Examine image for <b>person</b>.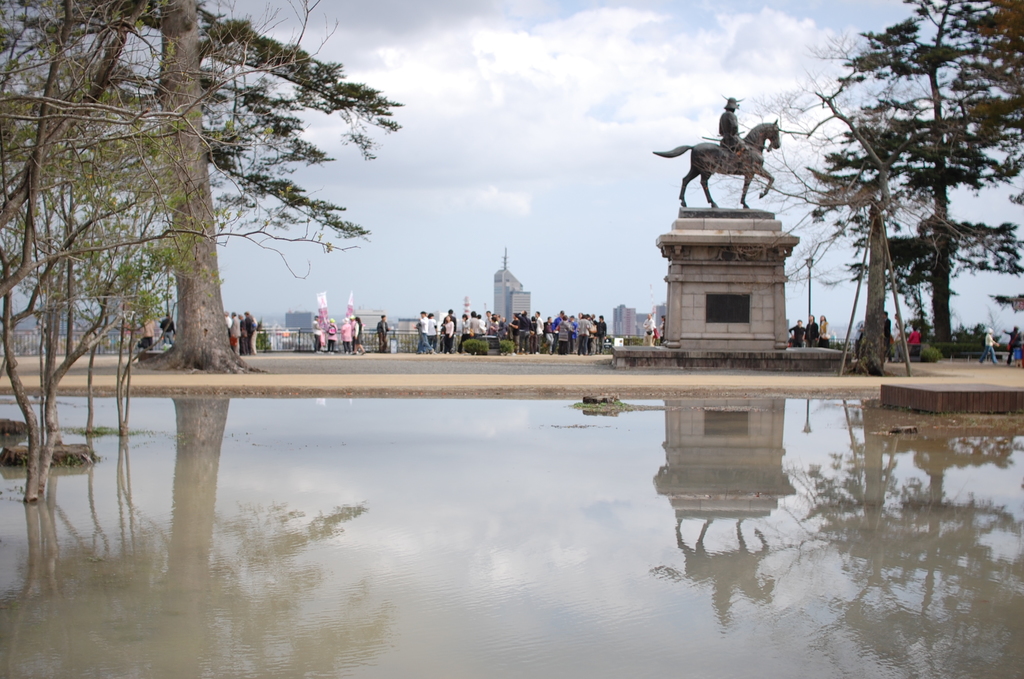
Examination result: 979,325,1000,363.
